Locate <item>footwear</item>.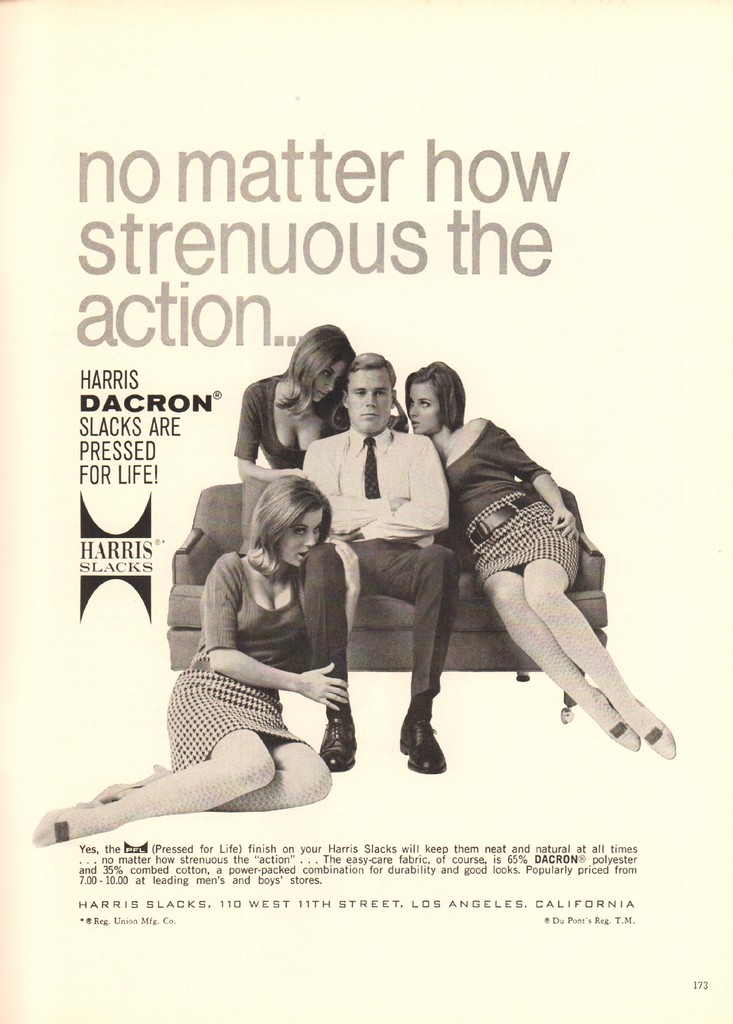
Bounding box: (x1=403, y1=699, x2=464, y2=787).
